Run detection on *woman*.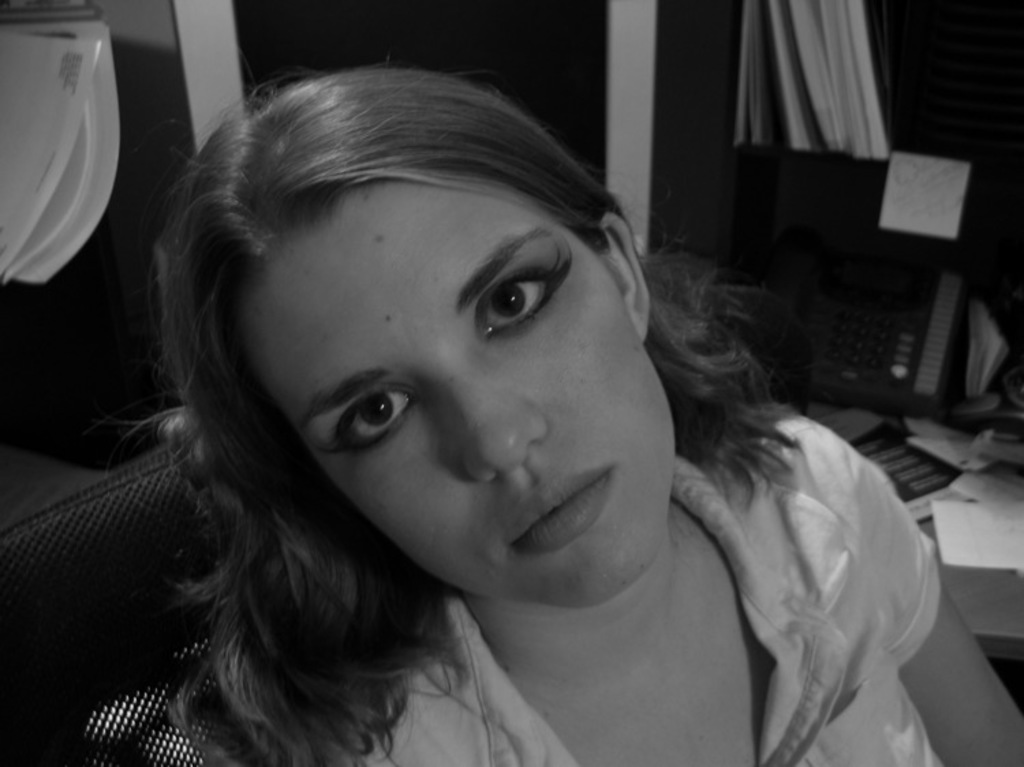
Result: 132,66,1023,766.
